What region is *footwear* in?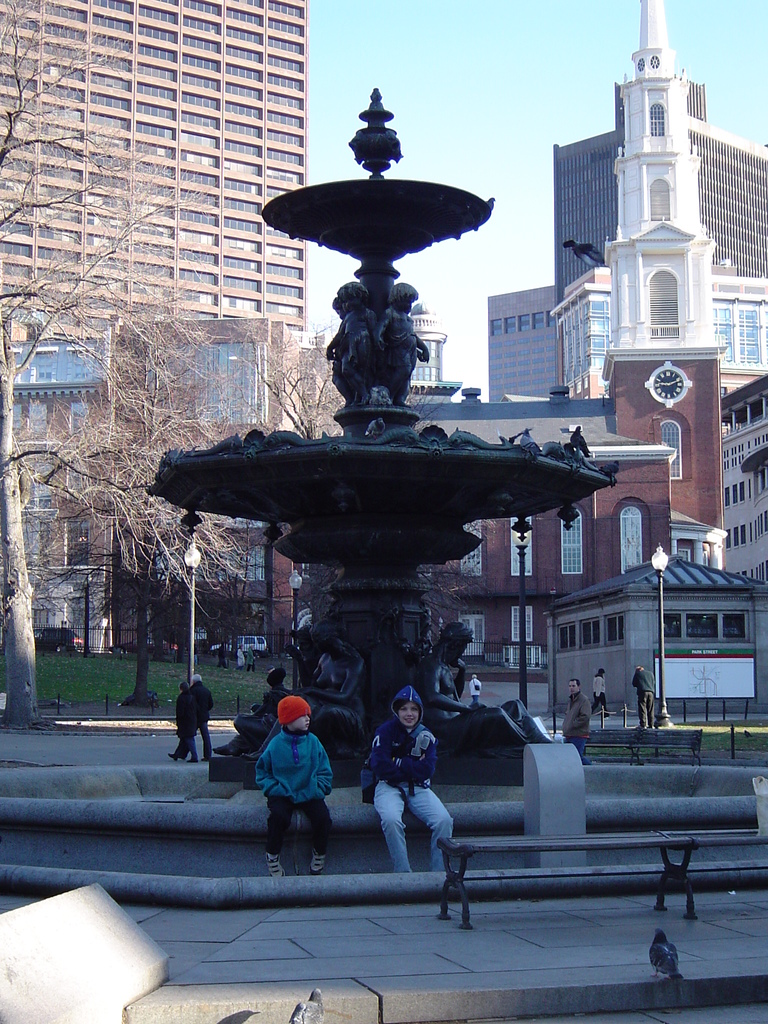
locate(203, 755, 217, 762).
